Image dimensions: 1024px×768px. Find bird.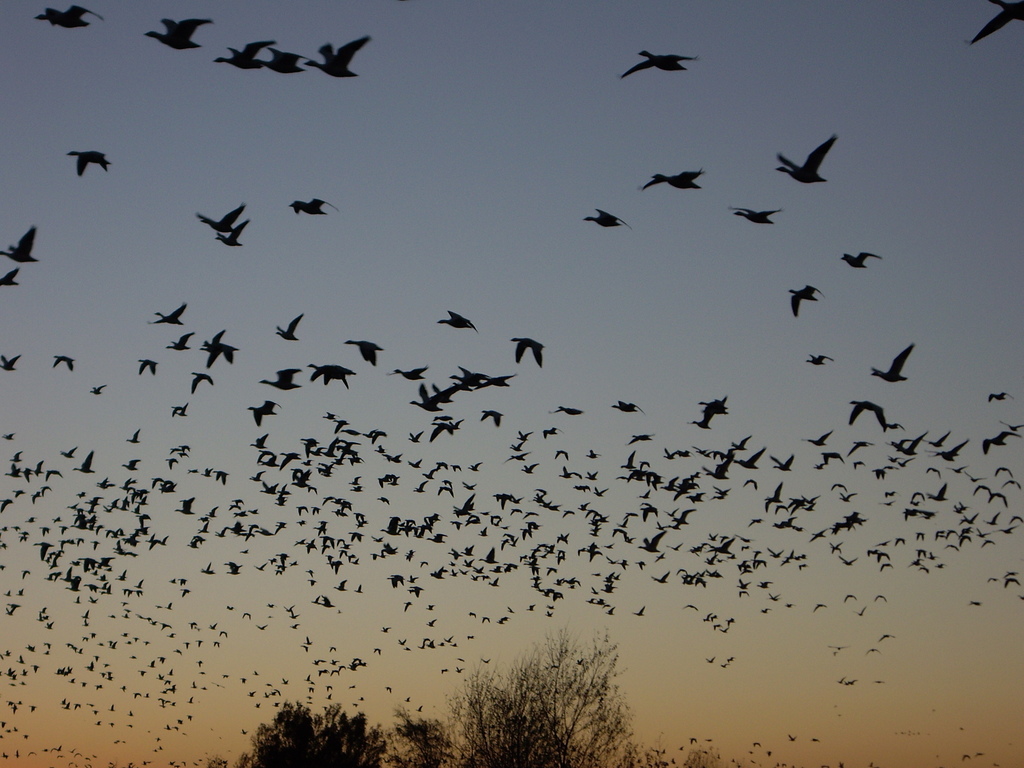
pyautogui.locateOnScreen(580, 206, 630, 232).
